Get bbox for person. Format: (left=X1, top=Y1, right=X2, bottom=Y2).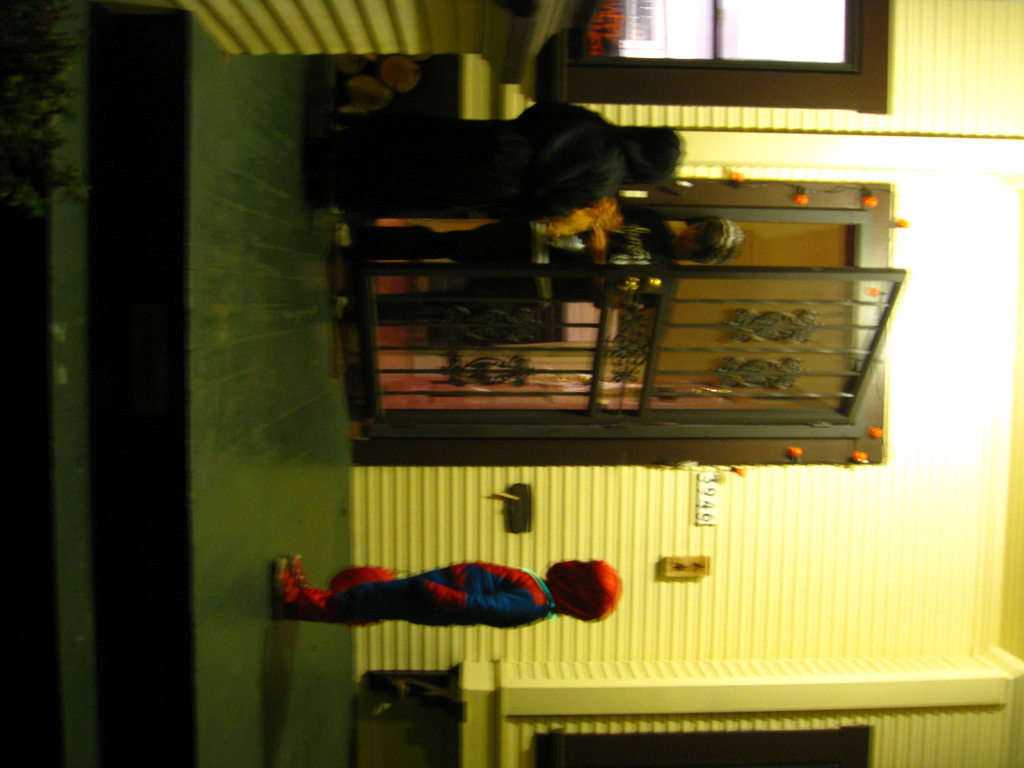
(left=319, top=547, right=588, bottom=655).
